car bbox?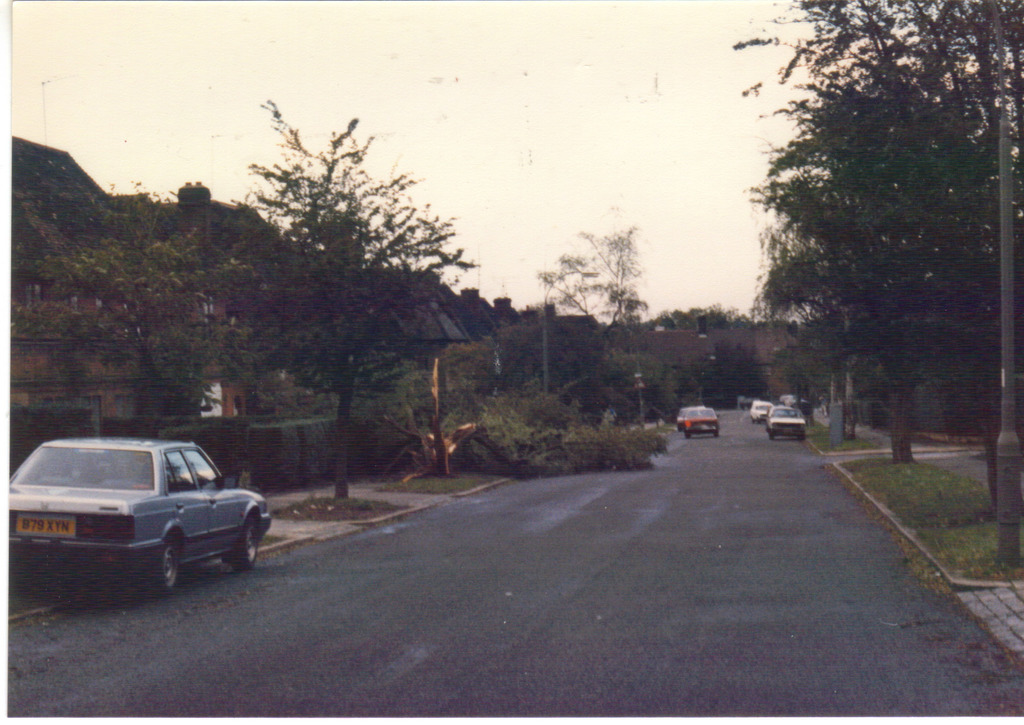
677 406 685 430
